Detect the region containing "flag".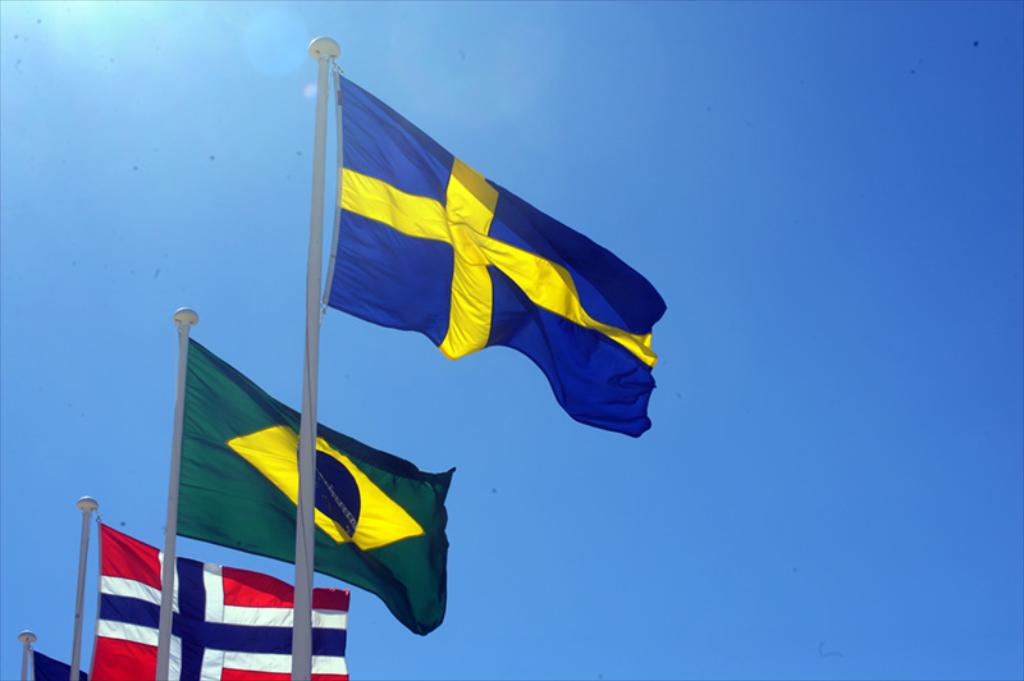
22,646,92,680.
